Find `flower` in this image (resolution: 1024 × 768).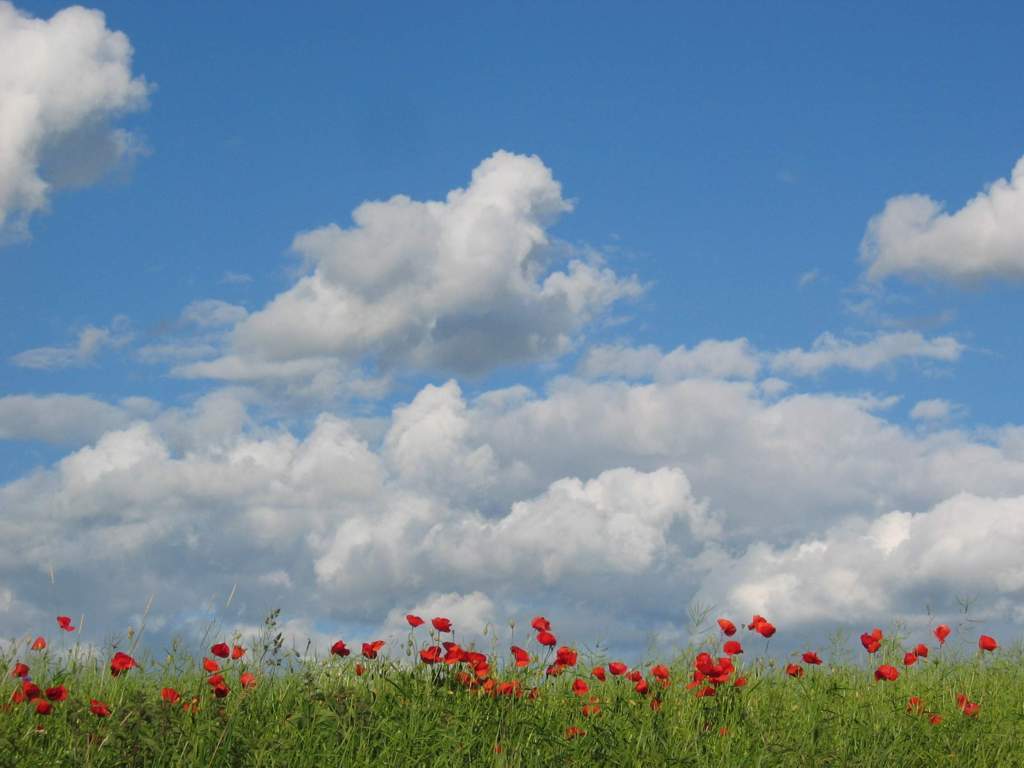
box=[440, 634, 478, 668].
